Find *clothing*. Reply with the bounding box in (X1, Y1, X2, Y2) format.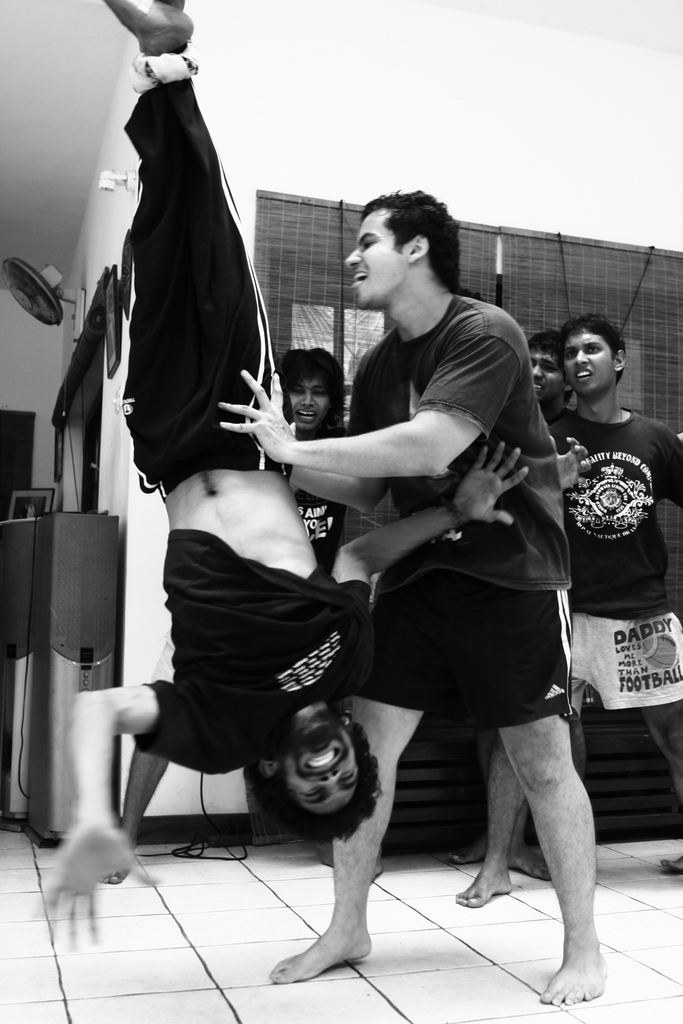
(122, 528, 370, 764).
